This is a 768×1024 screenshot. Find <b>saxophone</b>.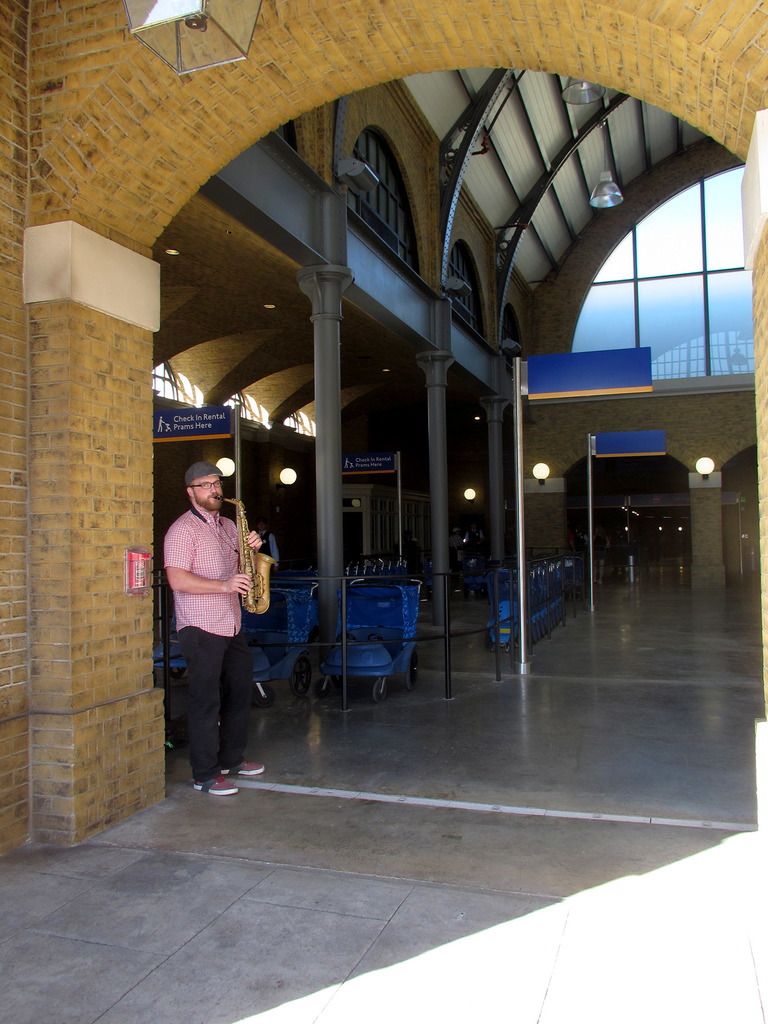
Bounding box: (211, 492, 277, 618).
